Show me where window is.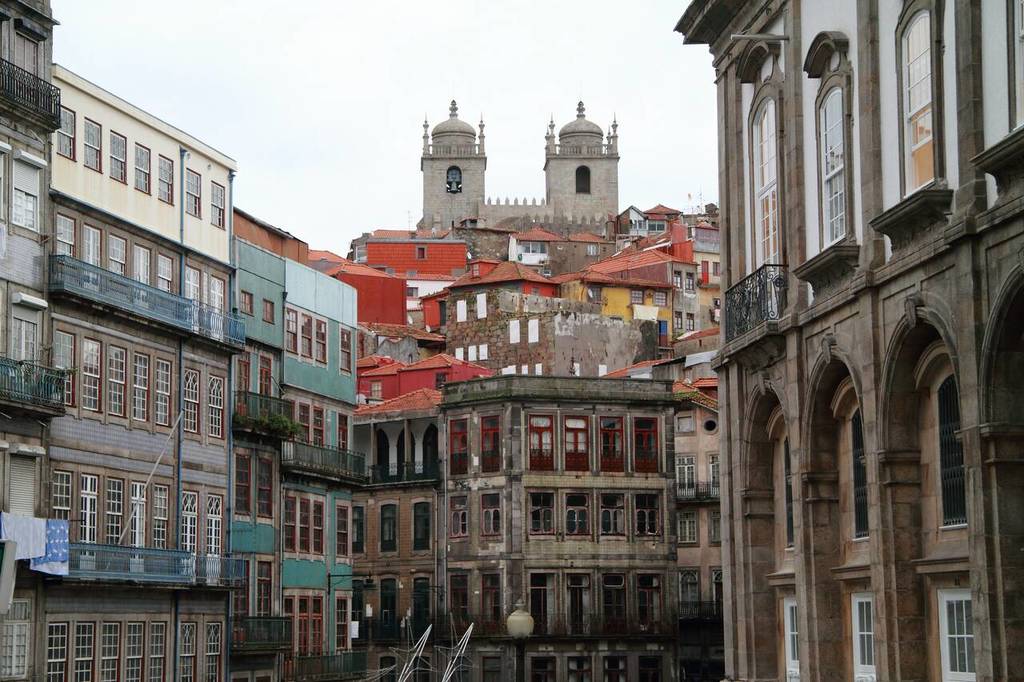
window is at rect(413, 656, 431, 673).
